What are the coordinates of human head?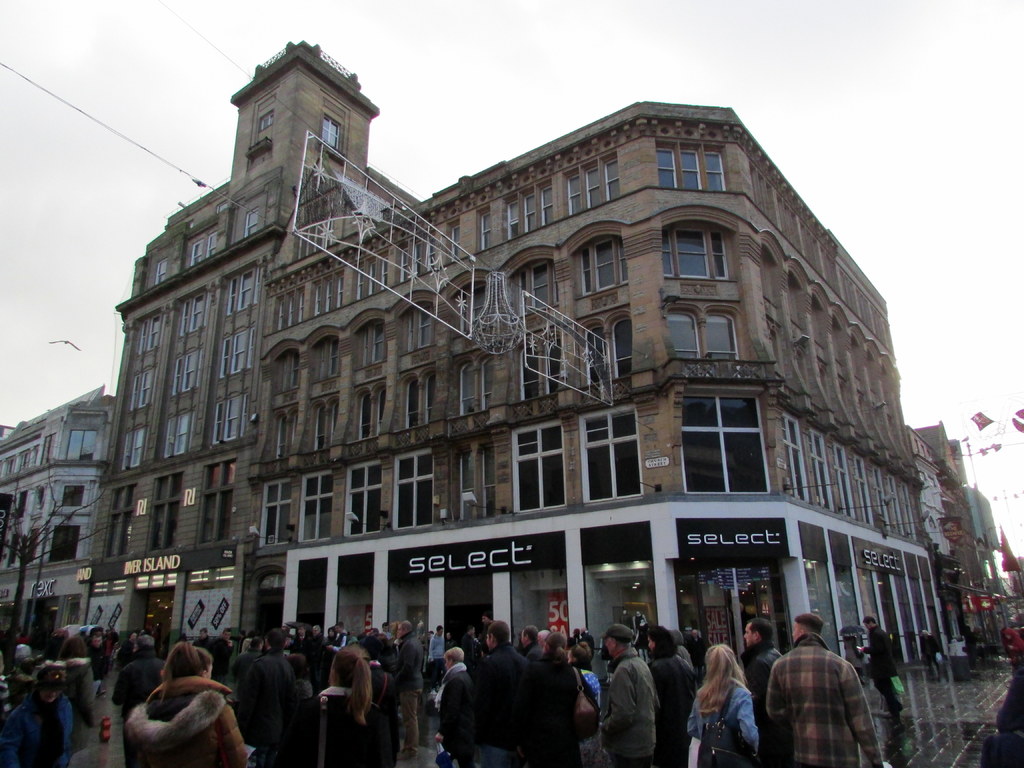
BBox(326, 627, 335, 639).
